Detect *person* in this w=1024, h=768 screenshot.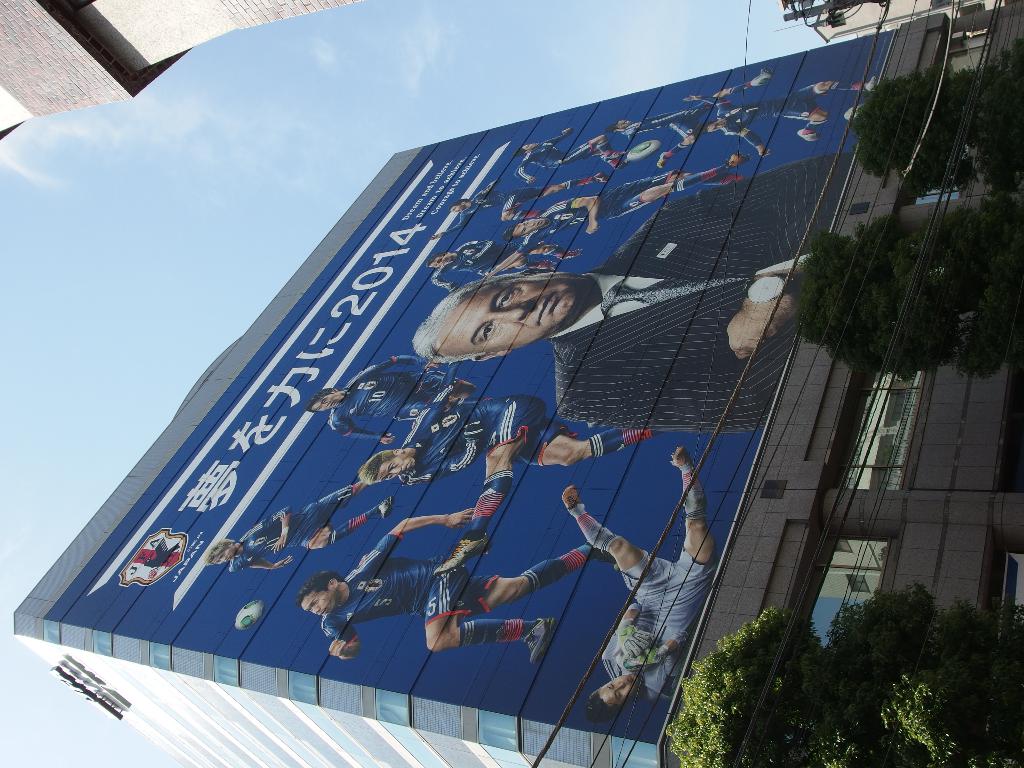
Detection: <box>410,150,850,434</box>.
